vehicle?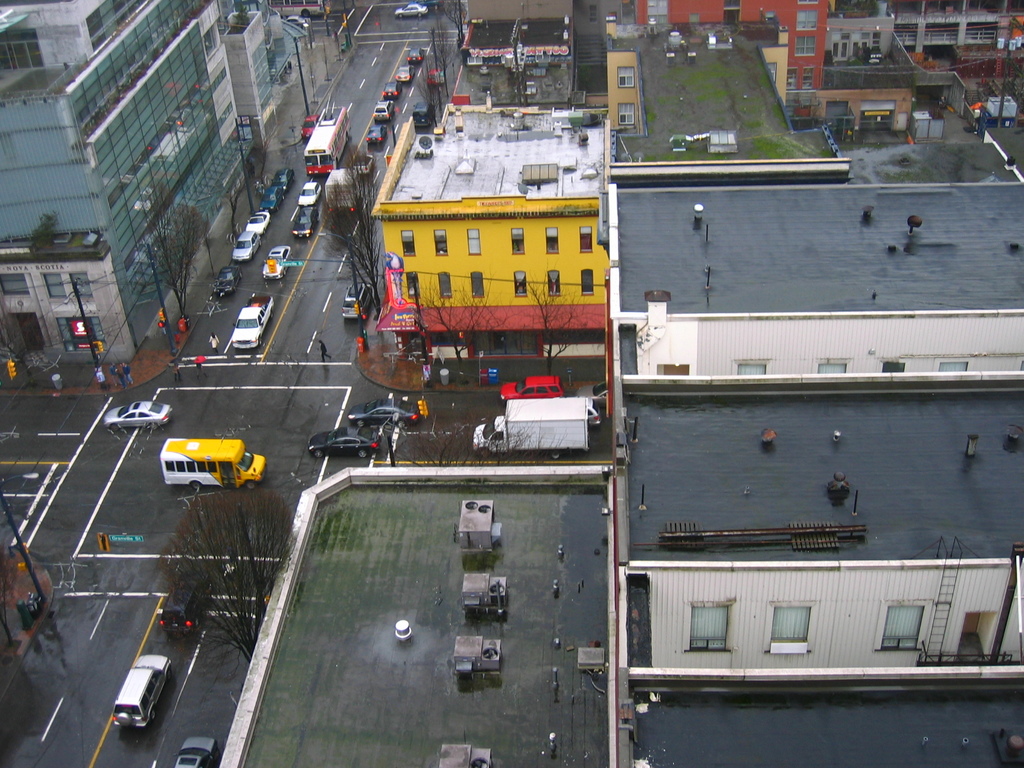
218, 262, 239, 300
